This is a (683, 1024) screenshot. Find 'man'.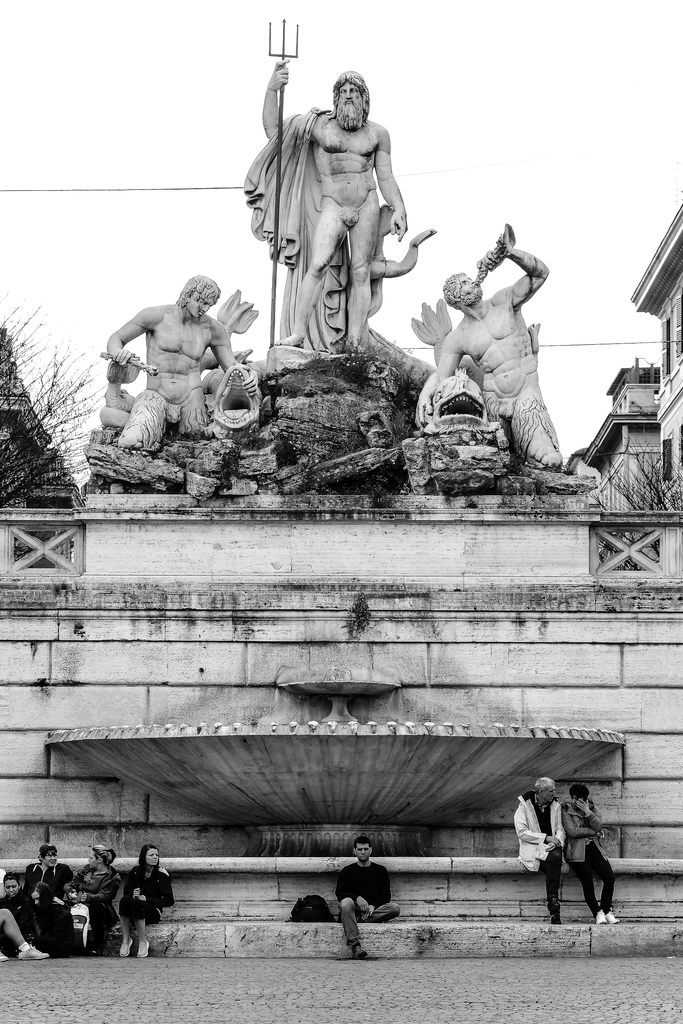
Bounding box: {"left": 511, "top": 774, "right": 566, "bottom": 925}.
